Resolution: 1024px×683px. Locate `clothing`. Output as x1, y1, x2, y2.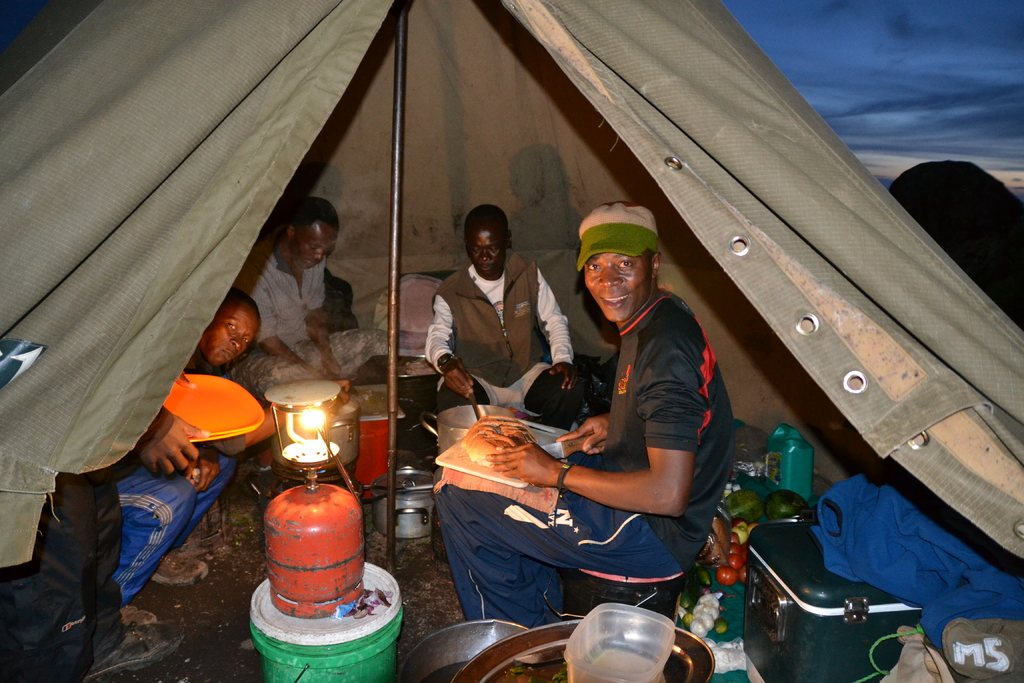
426, 449, 683, 629.
